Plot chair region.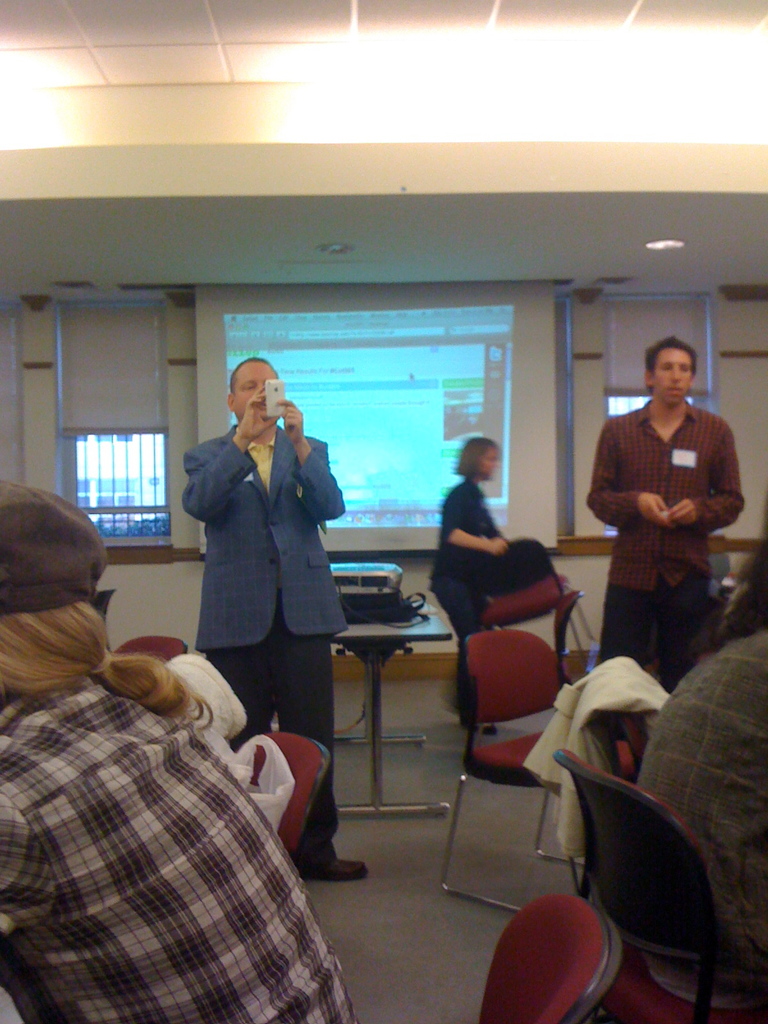
Plotted at (434, 625, 589, 922).
